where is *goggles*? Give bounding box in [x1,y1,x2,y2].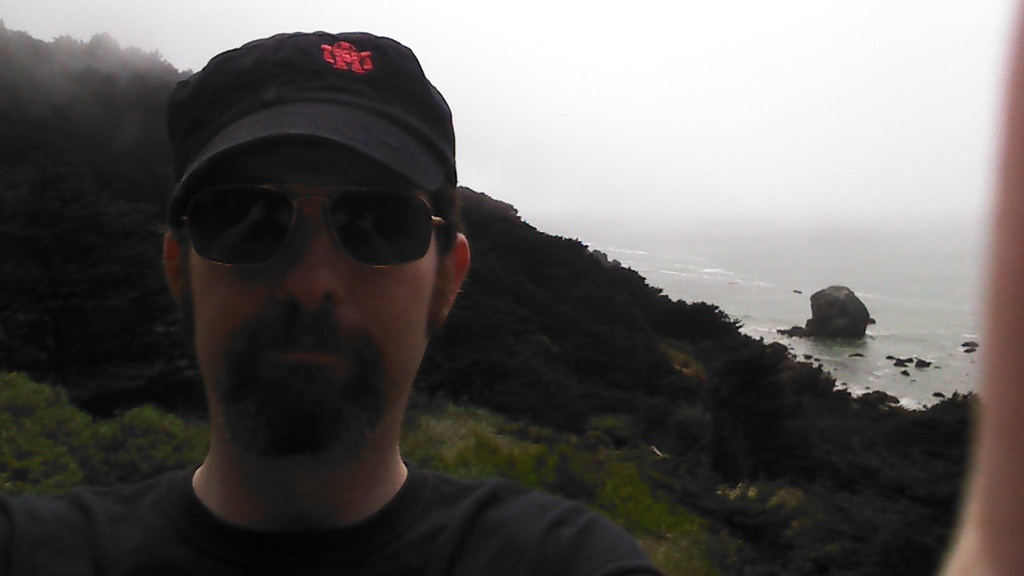
[169,158,443,269].
